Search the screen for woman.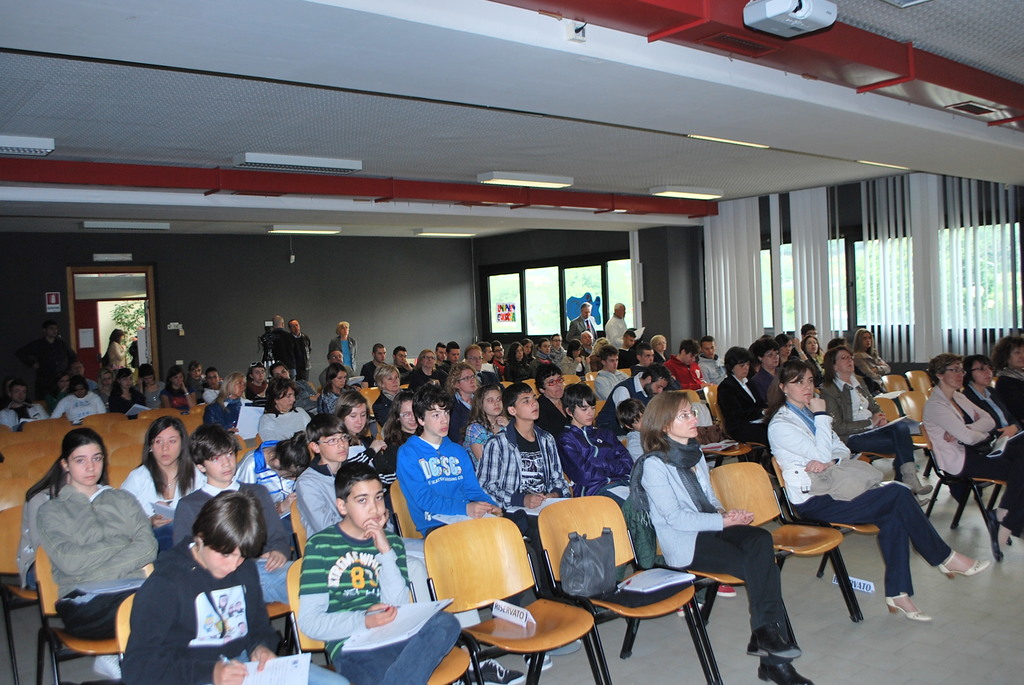
Found at x1=408 y1=349 x2=449 y2=391.
